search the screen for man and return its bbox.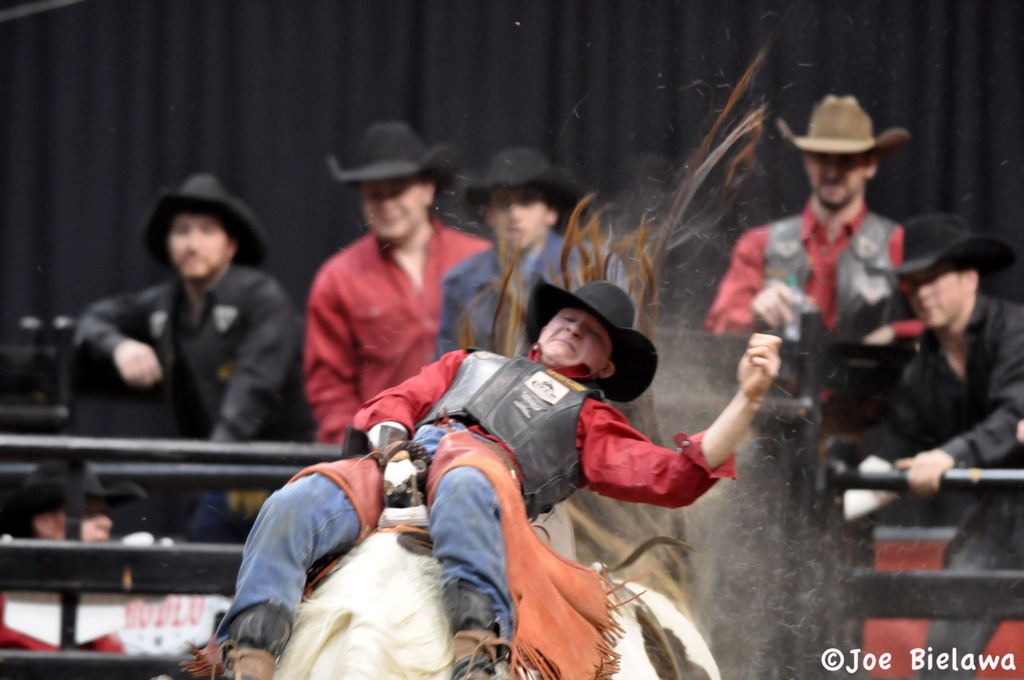
Found: crop(31, 165, 309, 544).
